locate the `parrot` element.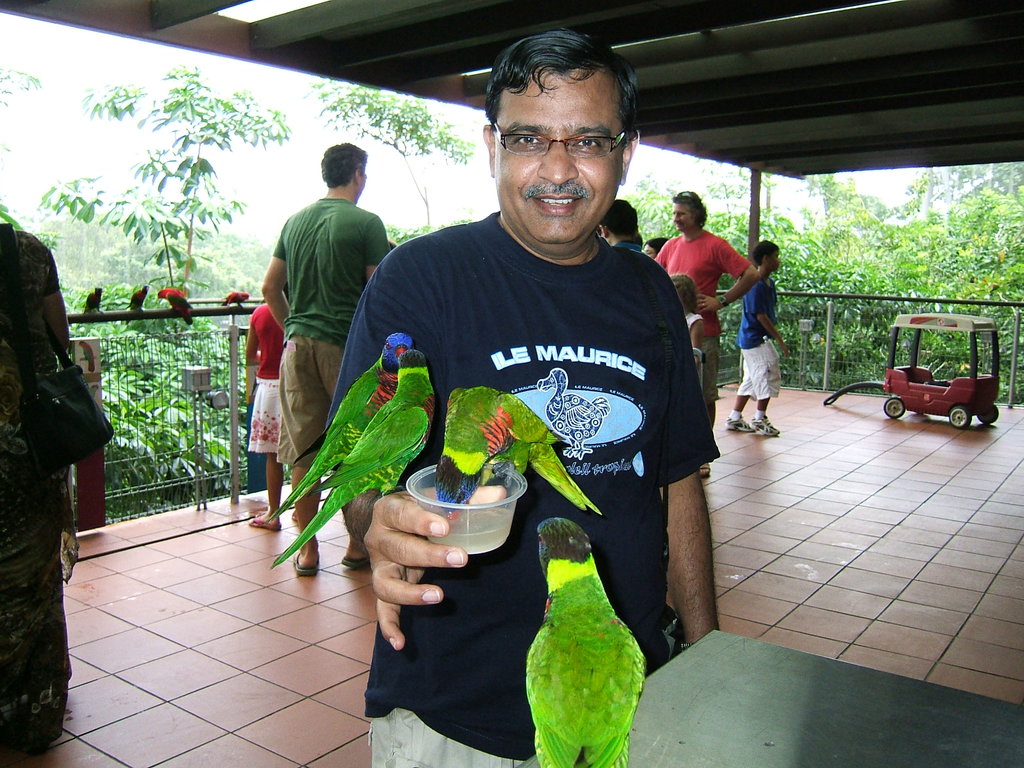
Element bbox: (x1=127, y1=288, x2=149, y2=308).
